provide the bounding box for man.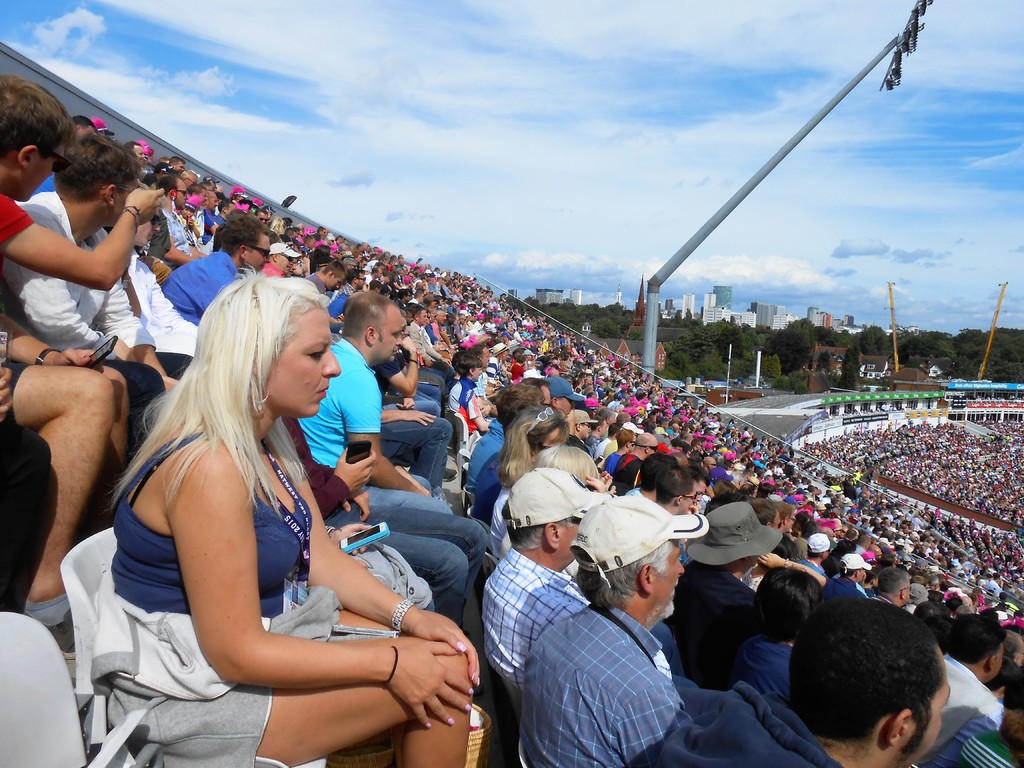
<bbox>0, 75, 168, 658</bbox>.
